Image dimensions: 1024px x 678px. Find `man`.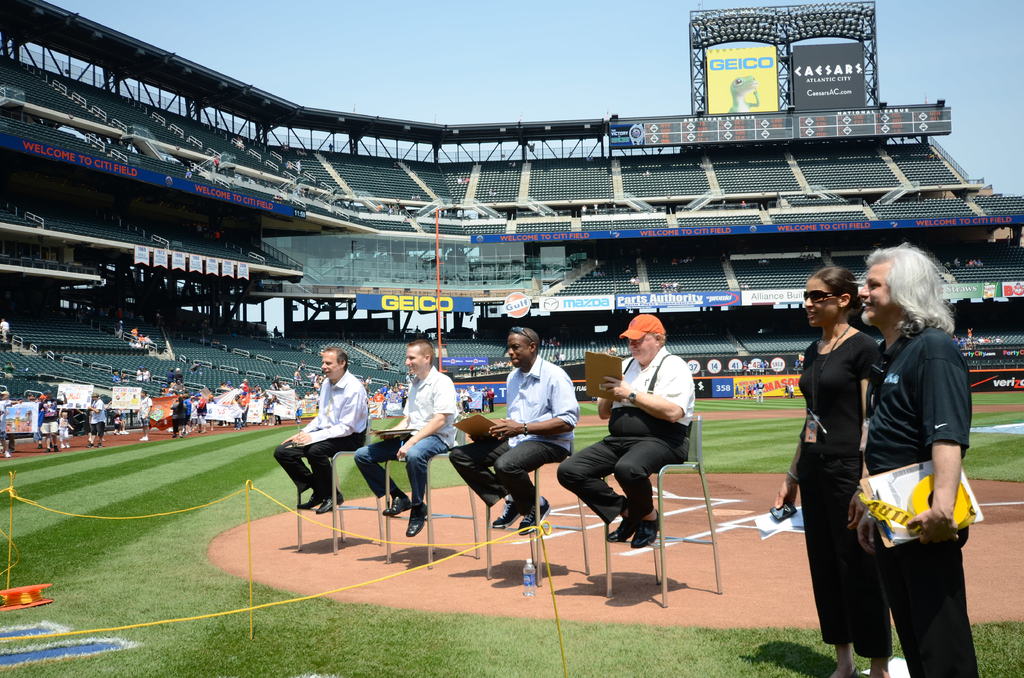
371/388/383/401.
